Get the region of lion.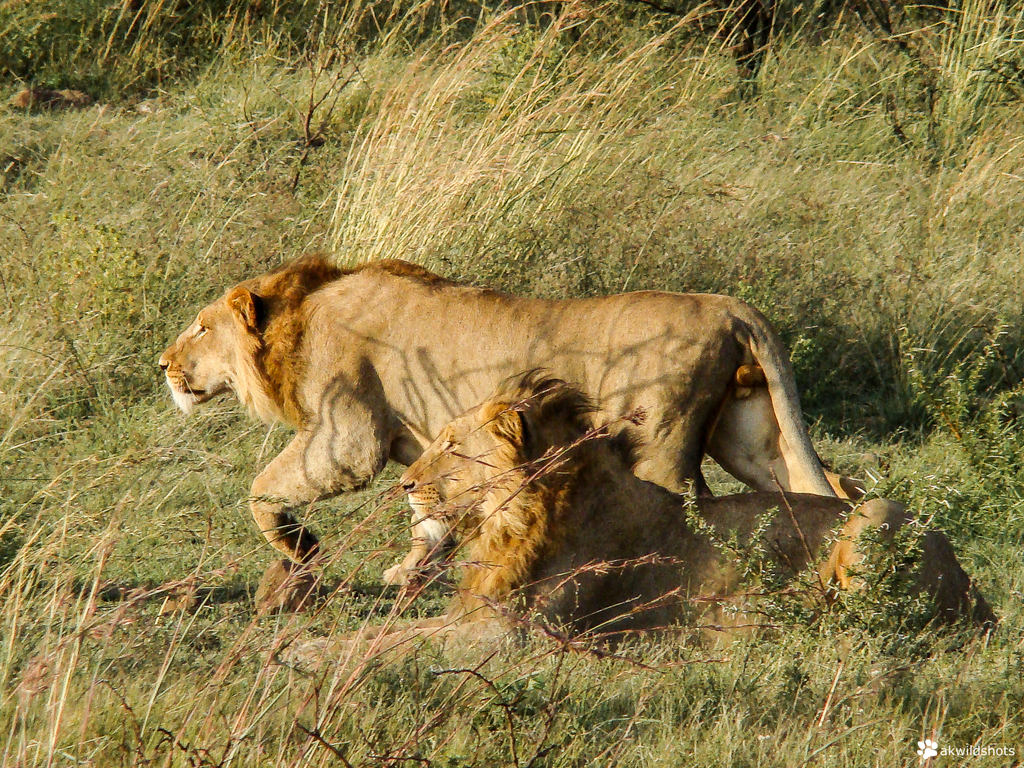
[x1=159, y1=246, x2=838, y2=585].
